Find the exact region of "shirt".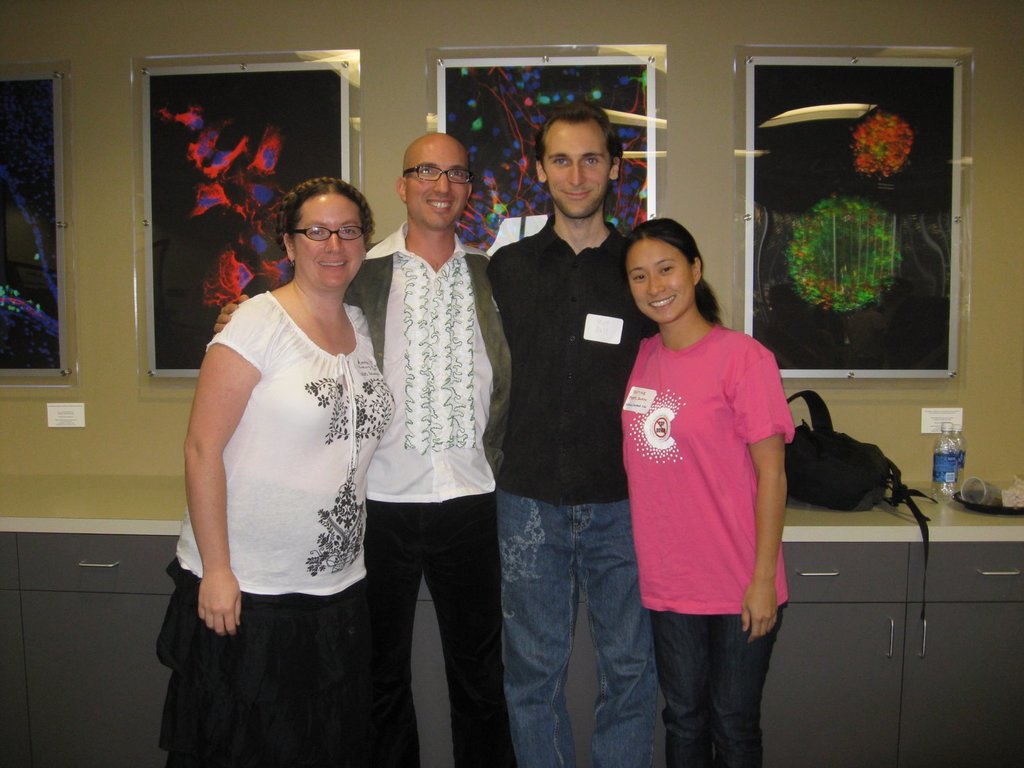
Exact region: bbox=(489, 216, 663, 513).
